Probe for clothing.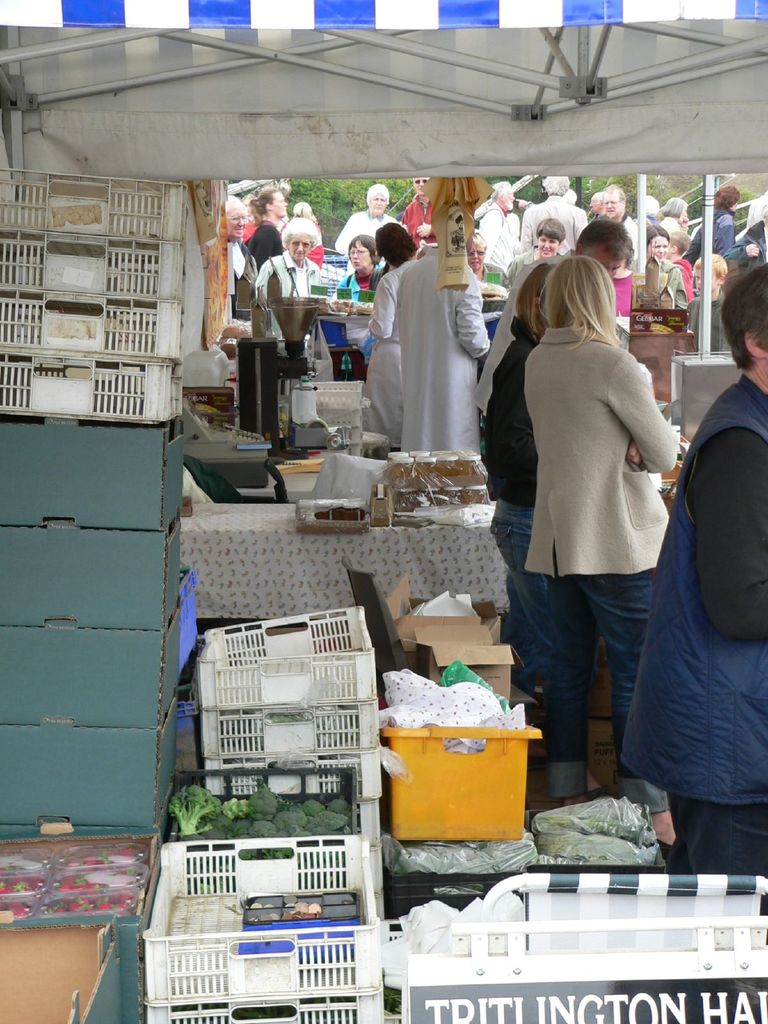
Probe result: box=[332, 209, 398, 257].
